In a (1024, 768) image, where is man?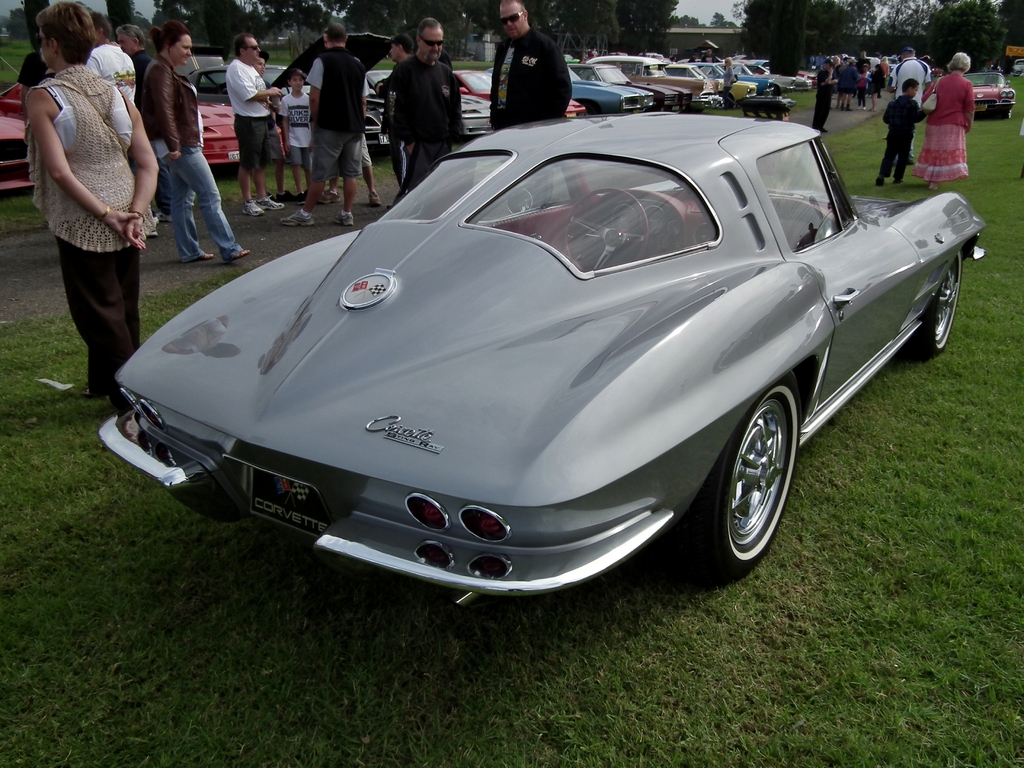
box(698, 44, 719, 65).
